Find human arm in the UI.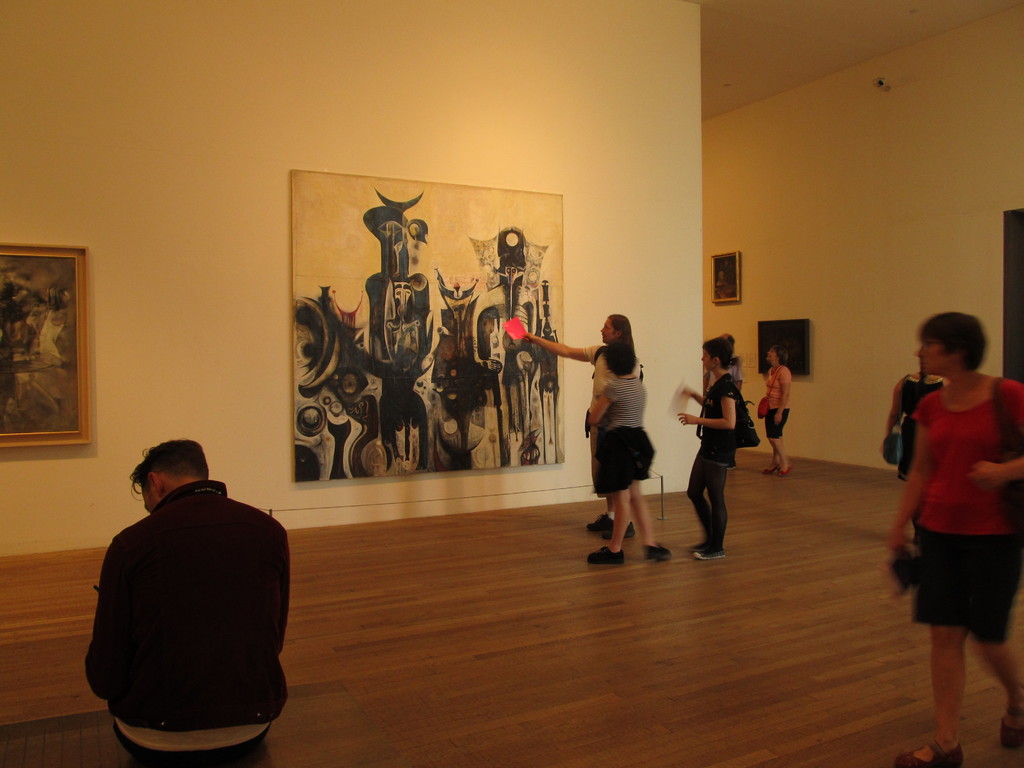
UI element at 769/362/795/426.
